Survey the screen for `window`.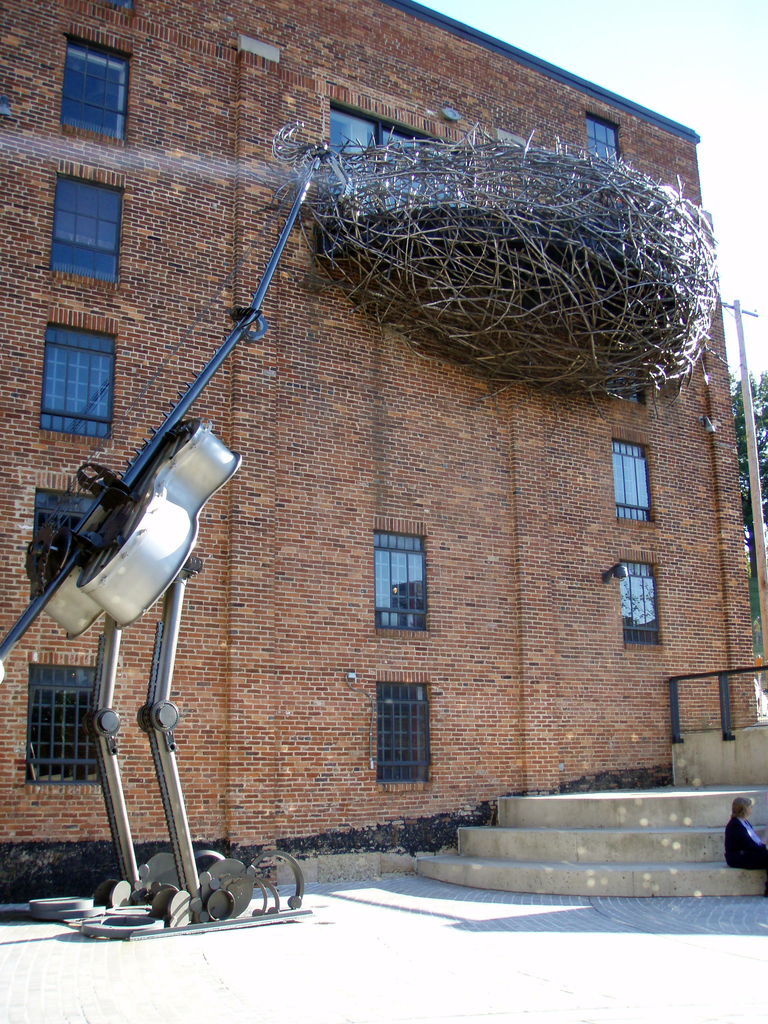
Survey found: {"left": 585, "top": 120, "right": 617, "bottom": 162}.
